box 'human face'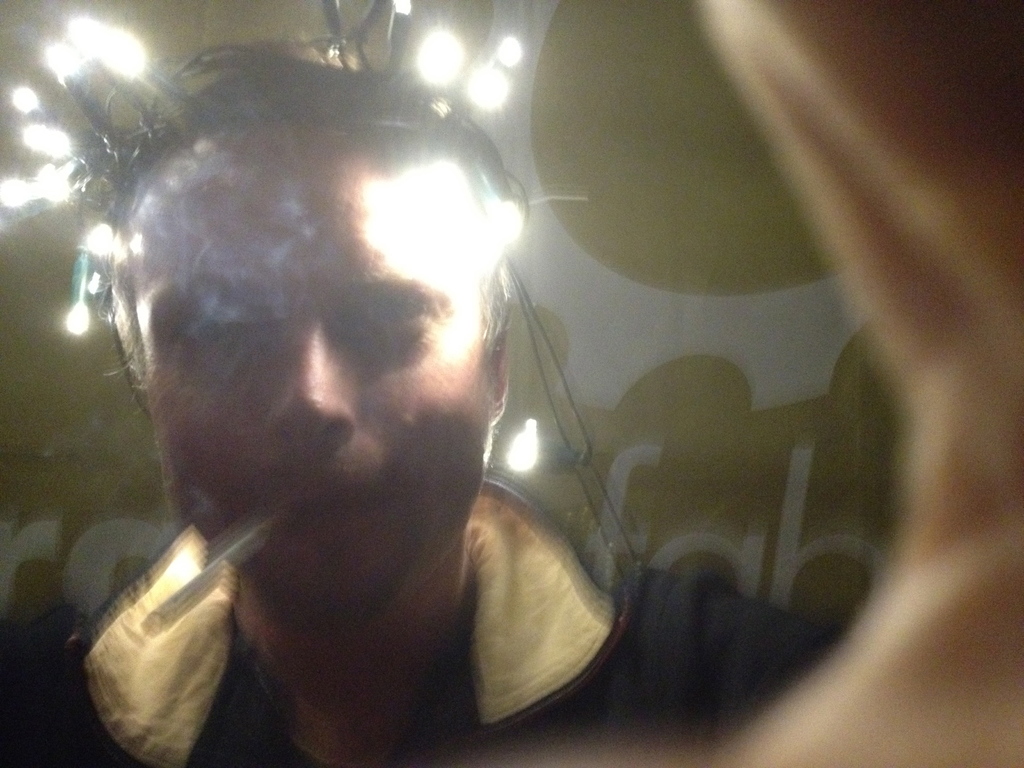
rect(144, 125, 490, 624)
